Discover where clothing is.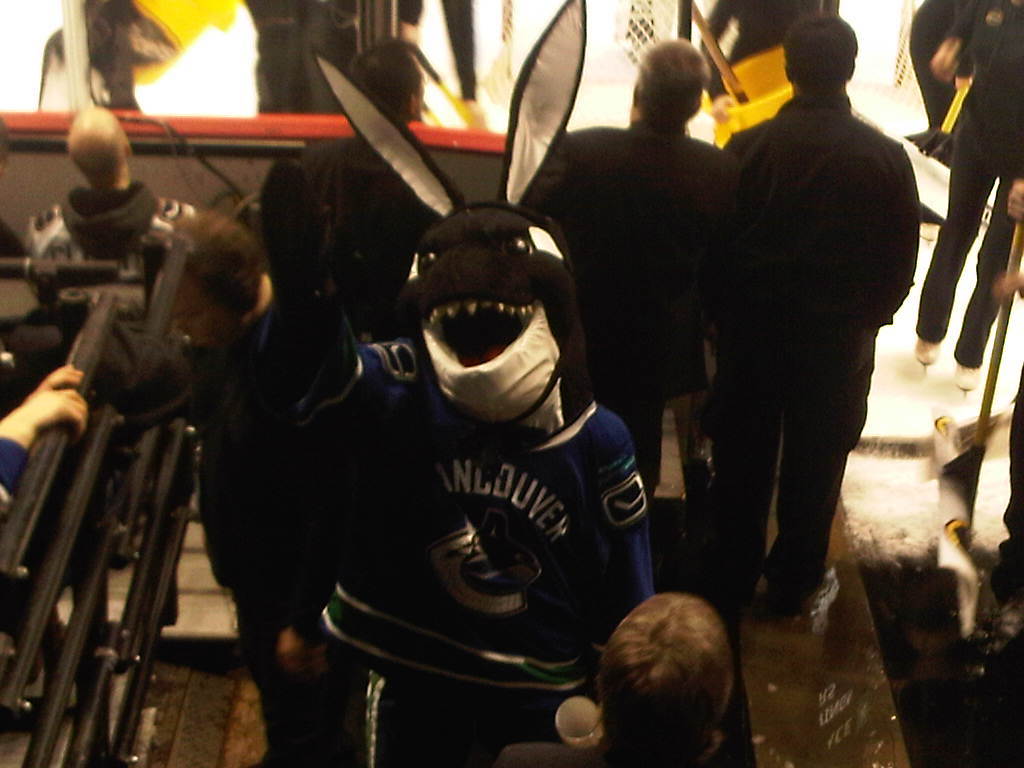
Discovered at left=299, top=127, right=466, bottom=321.
